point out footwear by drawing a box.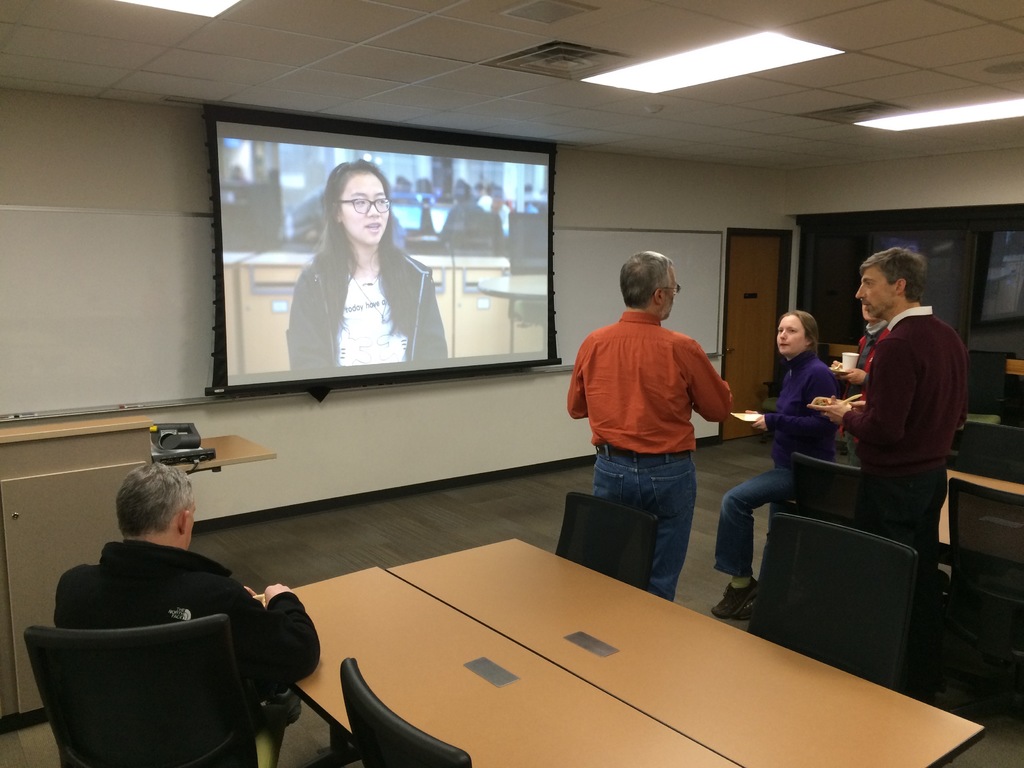
locate(712, 580, 763, 616).
